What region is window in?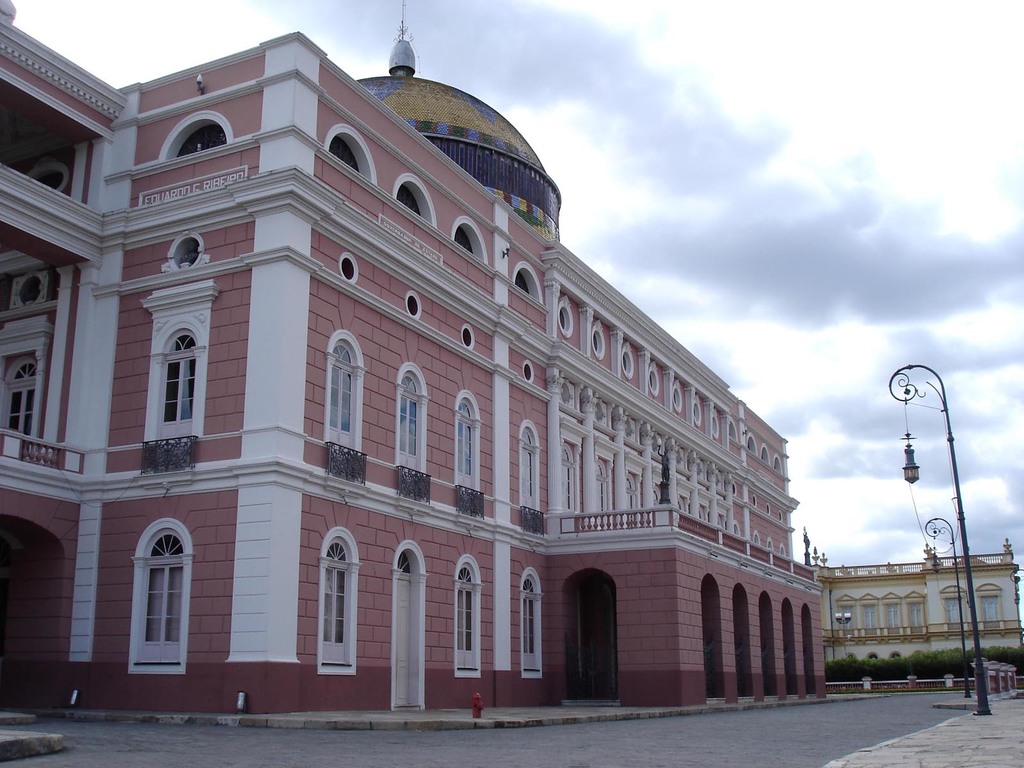
(159, 328, 199, 424).
